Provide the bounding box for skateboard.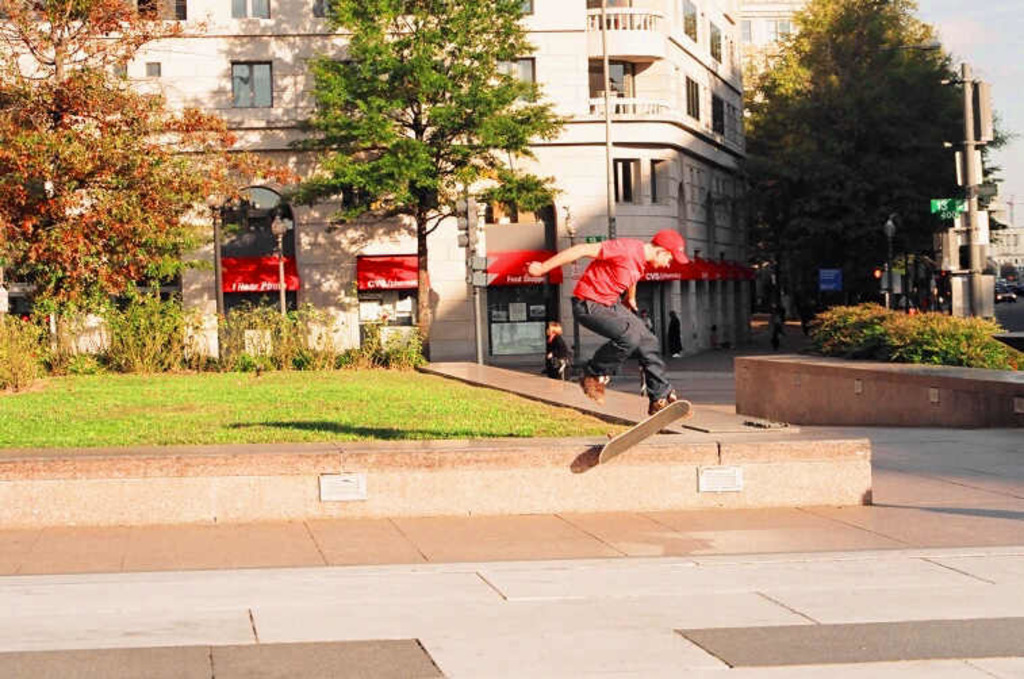
bbox=(597, 402, 691, 467).
